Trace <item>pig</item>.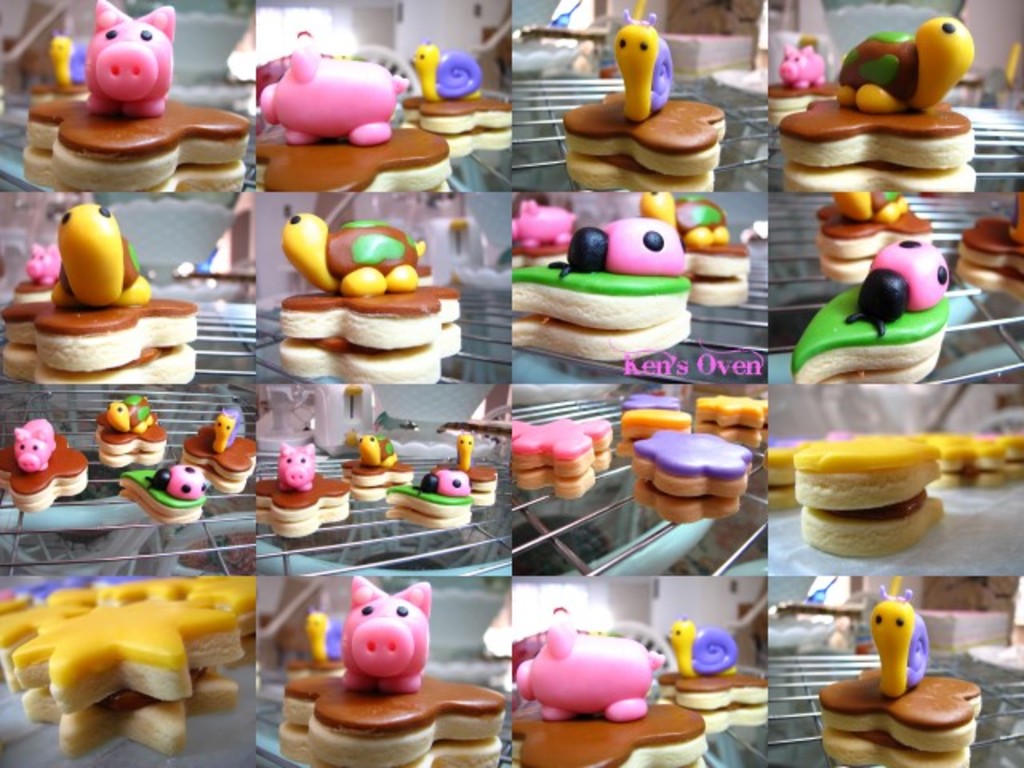
Traced to (515,613,664,723).
